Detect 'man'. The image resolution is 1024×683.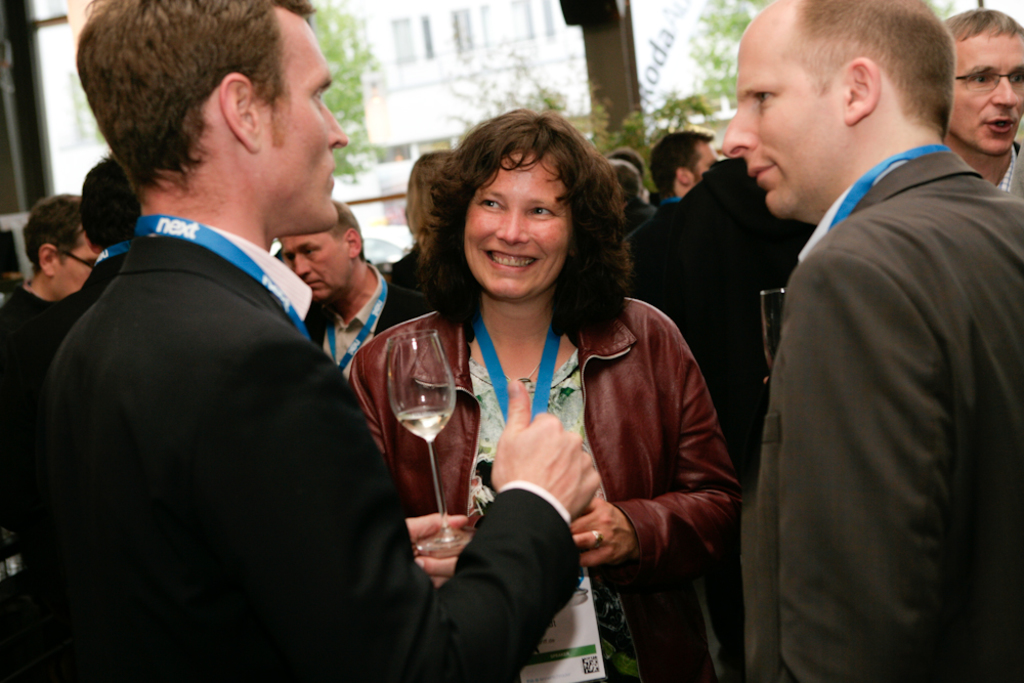
select_region(25, 0, 602, 682).
